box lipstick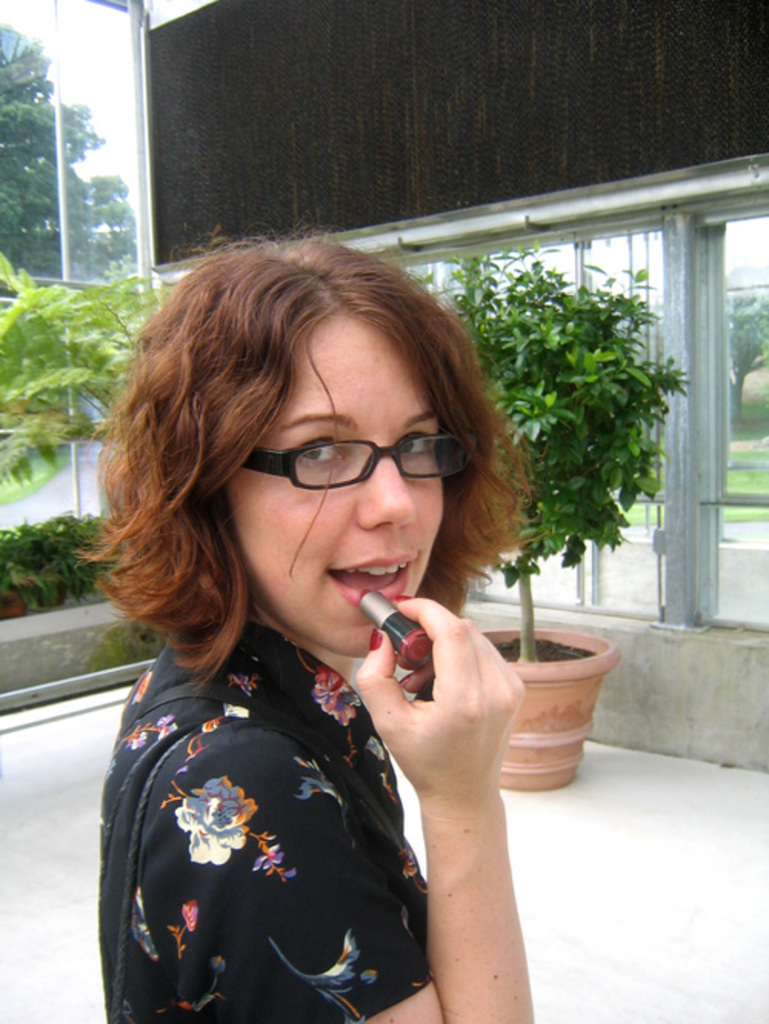
select_region(361, 587, 432, 669)
